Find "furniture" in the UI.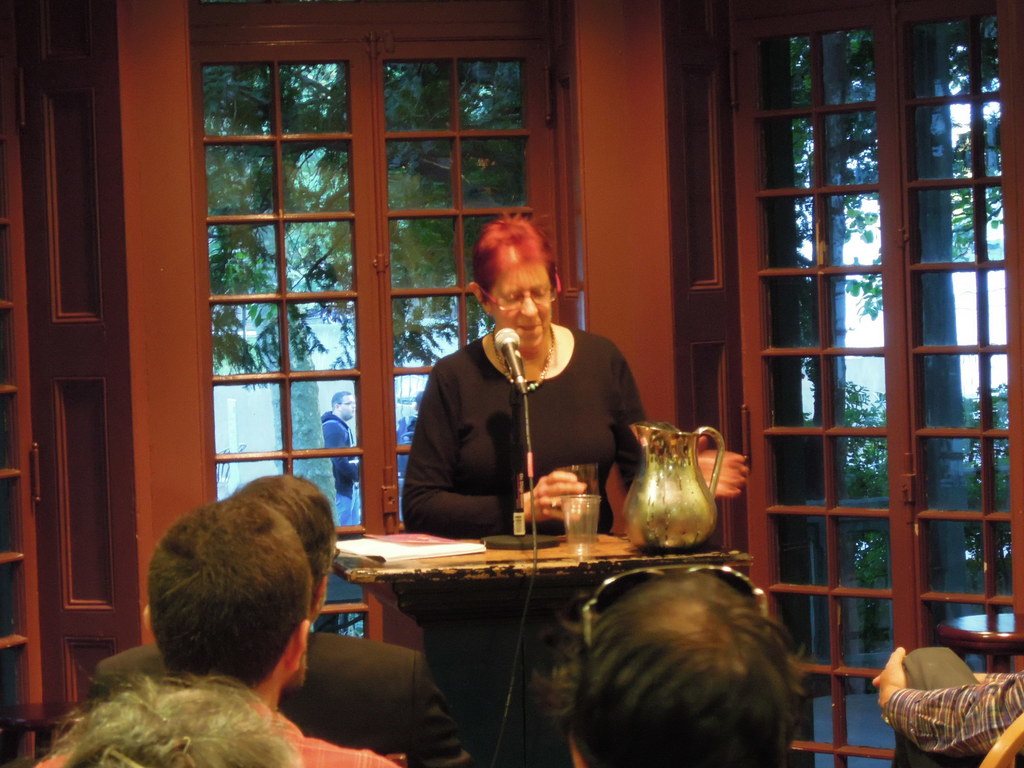
UI element at <region>0, 702, 92, 762</region>.
